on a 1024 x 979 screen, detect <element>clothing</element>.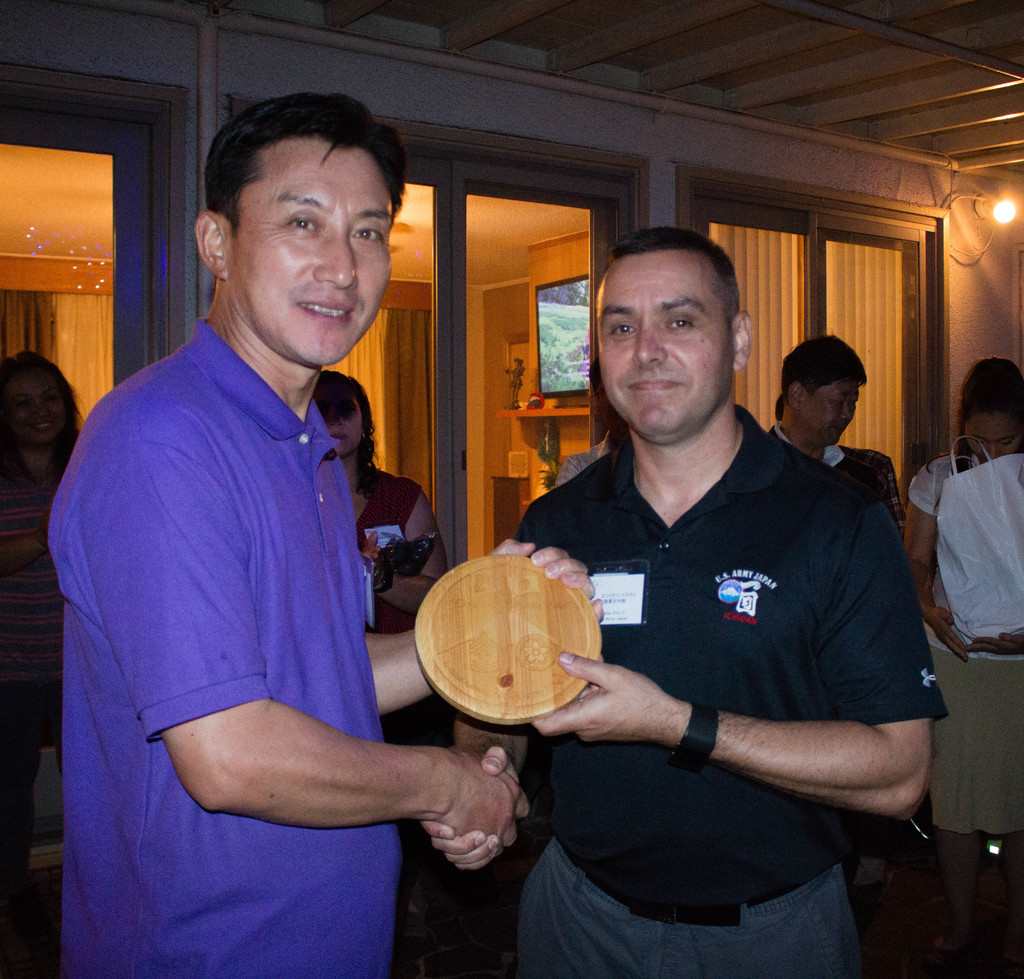
(x1=47, y1=316, x2=401, y2=976).
